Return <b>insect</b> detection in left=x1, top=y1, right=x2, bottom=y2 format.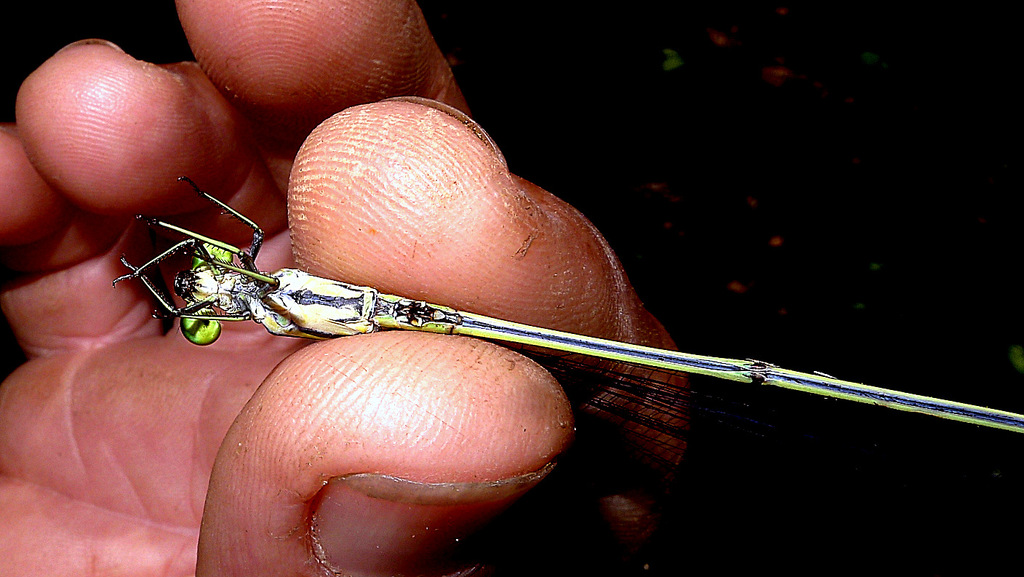
left=127, top=171, right=1023, bottom=437.
